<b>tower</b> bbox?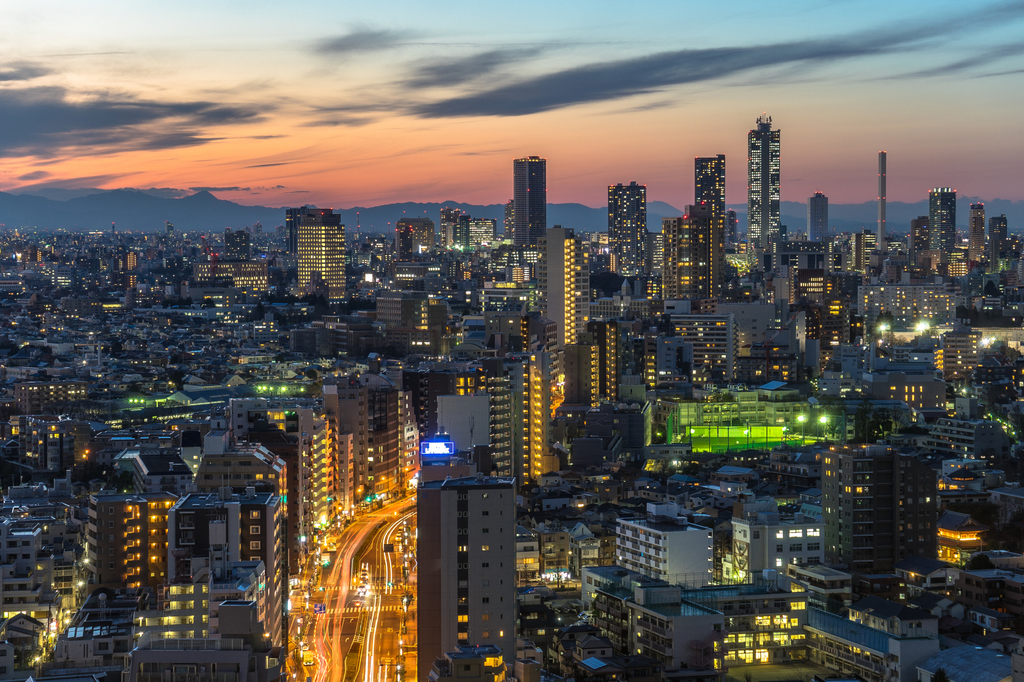
{"left": 255, "top": 220, "right": 266, "bottom": 234}
